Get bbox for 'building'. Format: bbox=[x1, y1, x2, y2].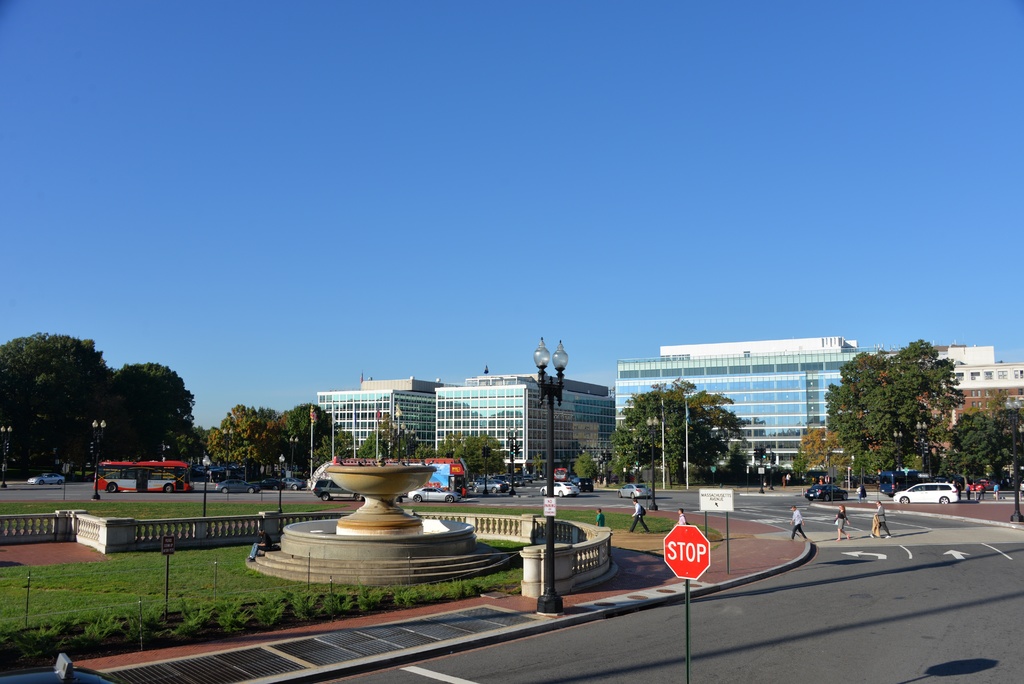
bbox=[433, 375, 609, 482].
